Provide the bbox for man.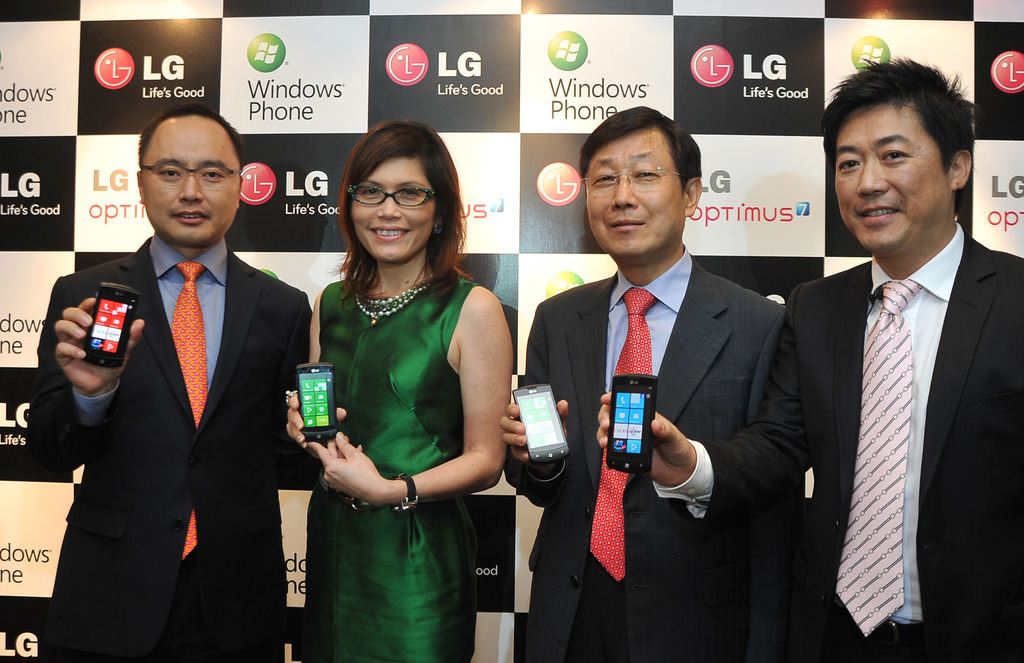
502,107,787,662.
